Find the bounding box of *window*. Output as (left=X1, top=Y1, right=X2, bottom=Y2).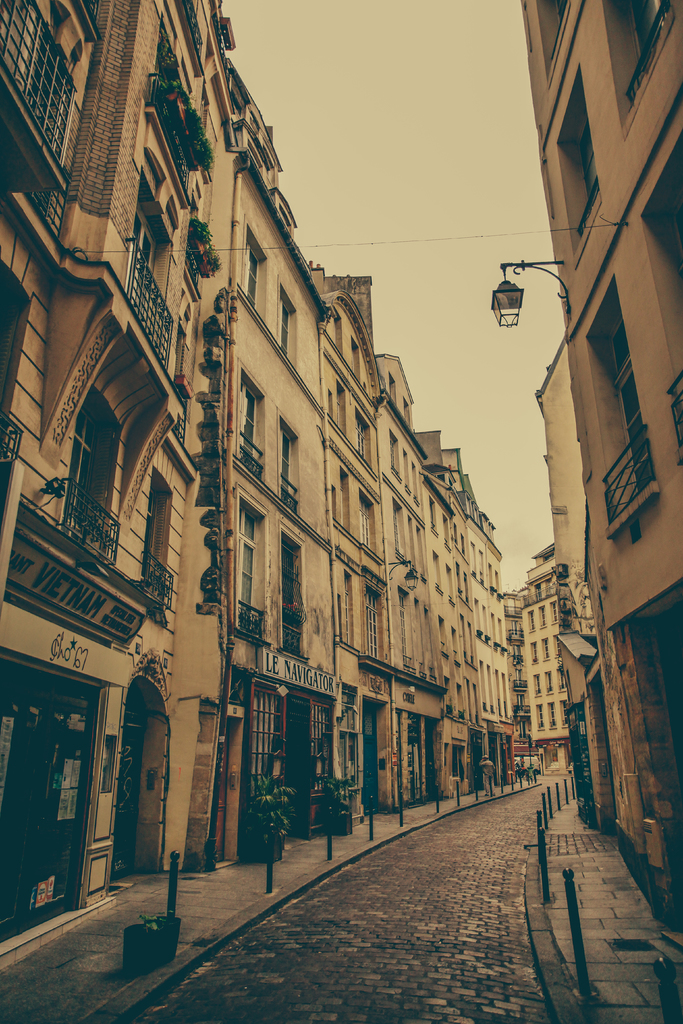
(left=279, top=519, right=311, bottom=664).
